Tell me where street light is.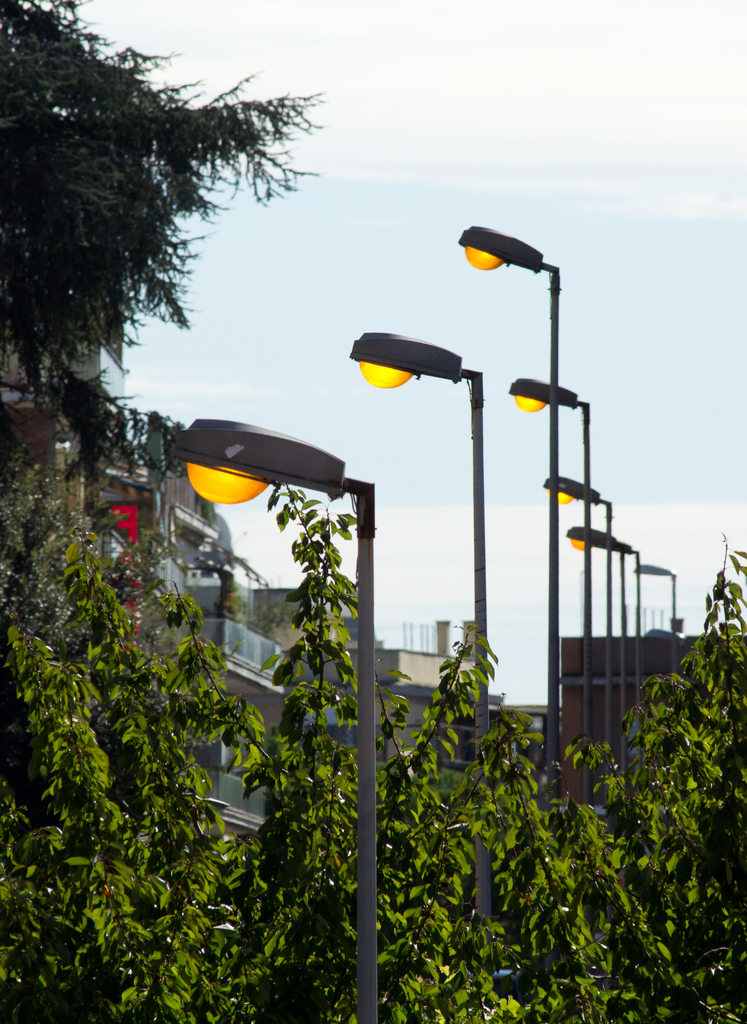
street light is at detection(342, 318, 501, 981).
